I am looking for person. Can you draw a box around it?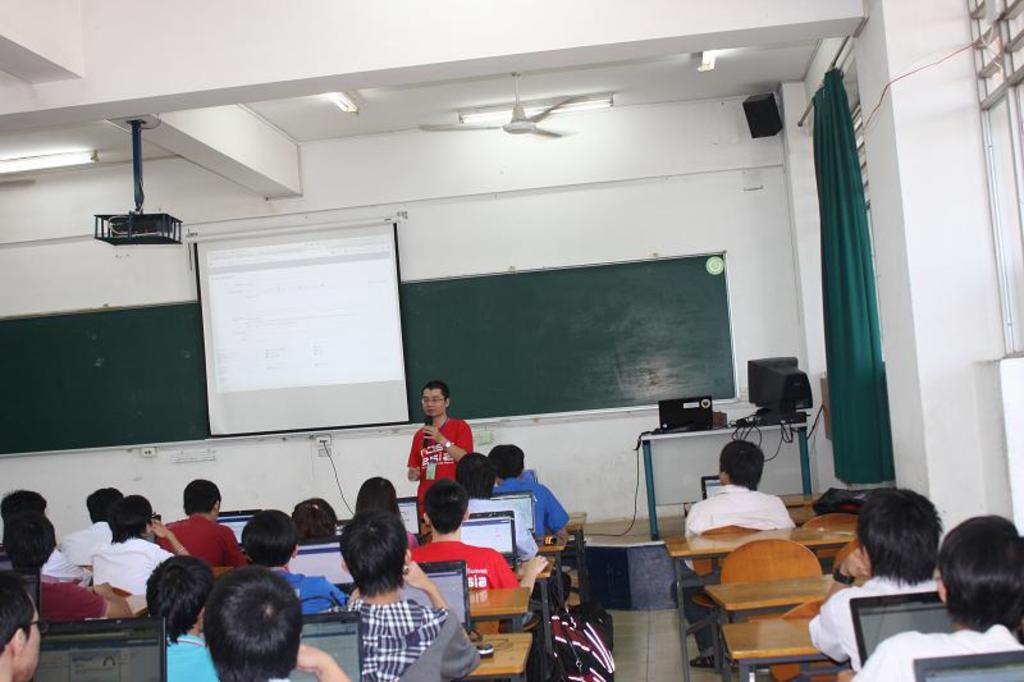
Sure, the bounding box is [812,488,938,674].
